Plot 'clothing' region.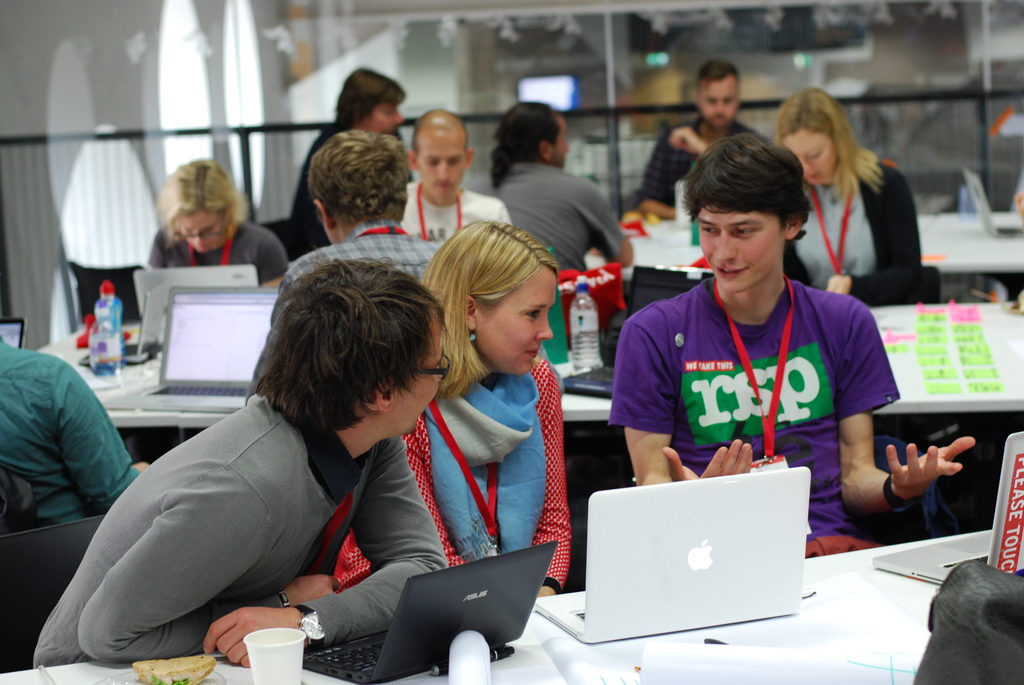
Plotted at (left=0, top=335, right=146, bottom=540).
